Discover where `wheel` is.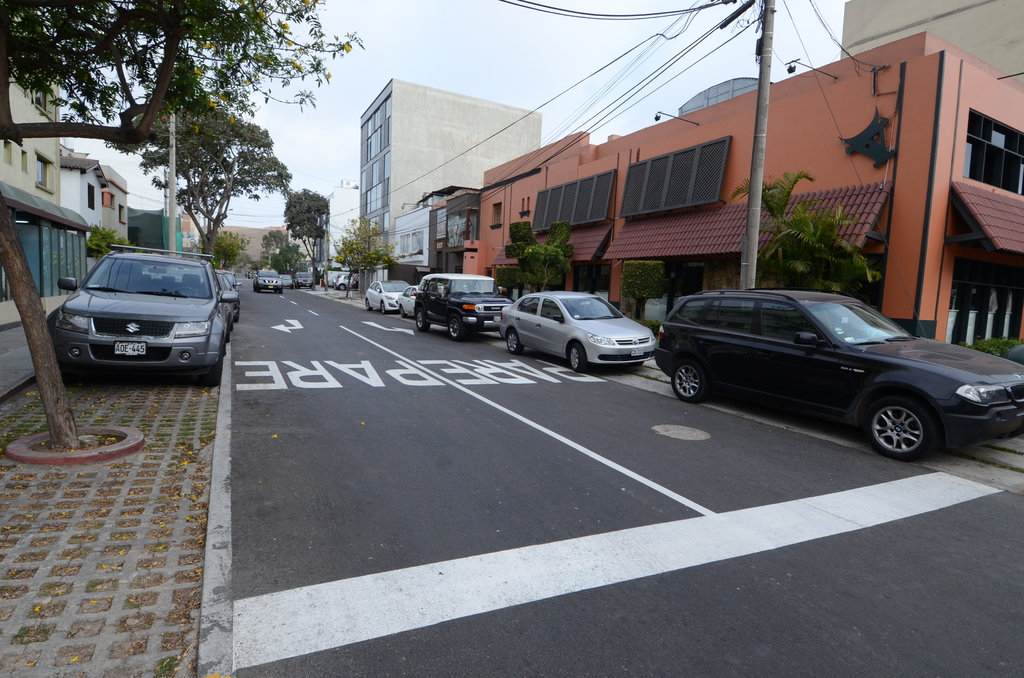
Discovered at bbox(378, 298, 383, 313).
